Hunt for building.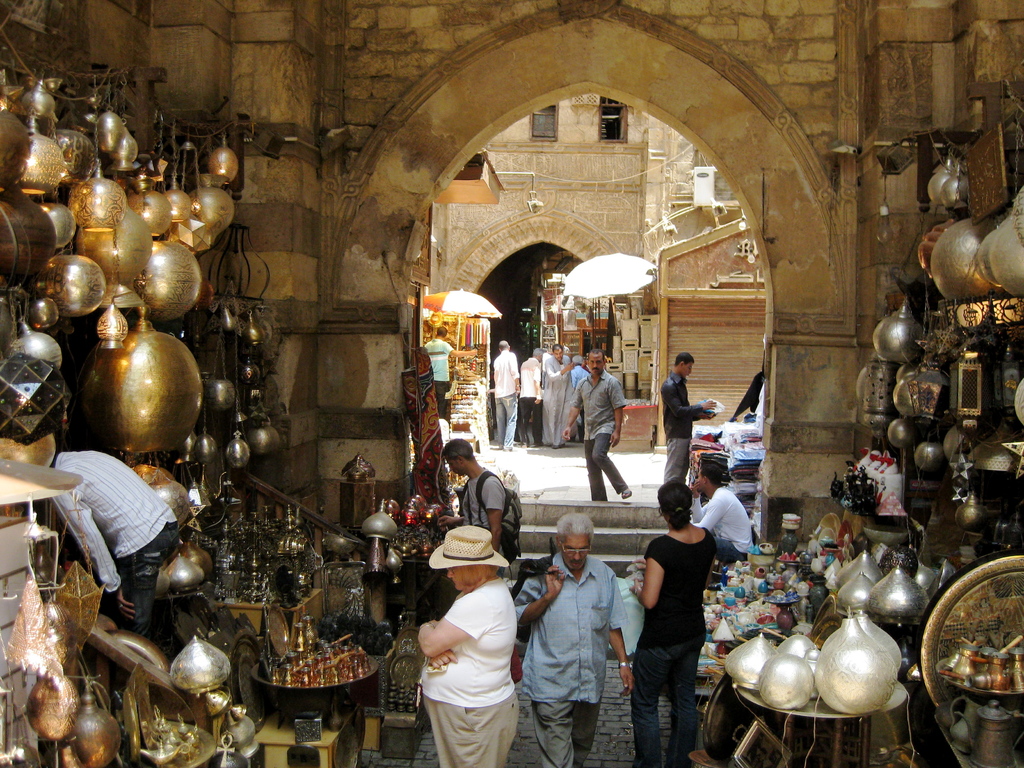
Hunted down at bbox=[0, 1, 1023, 767].
